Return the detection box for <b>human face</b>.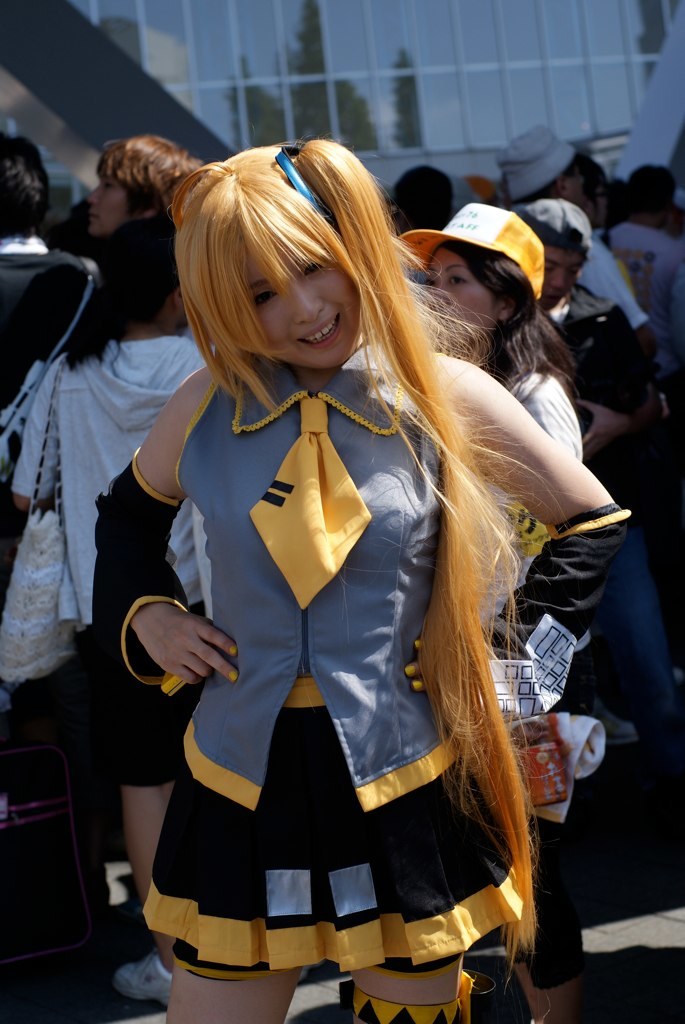
pyautogui.locateOnScreen(85, 178, 131, 235).
